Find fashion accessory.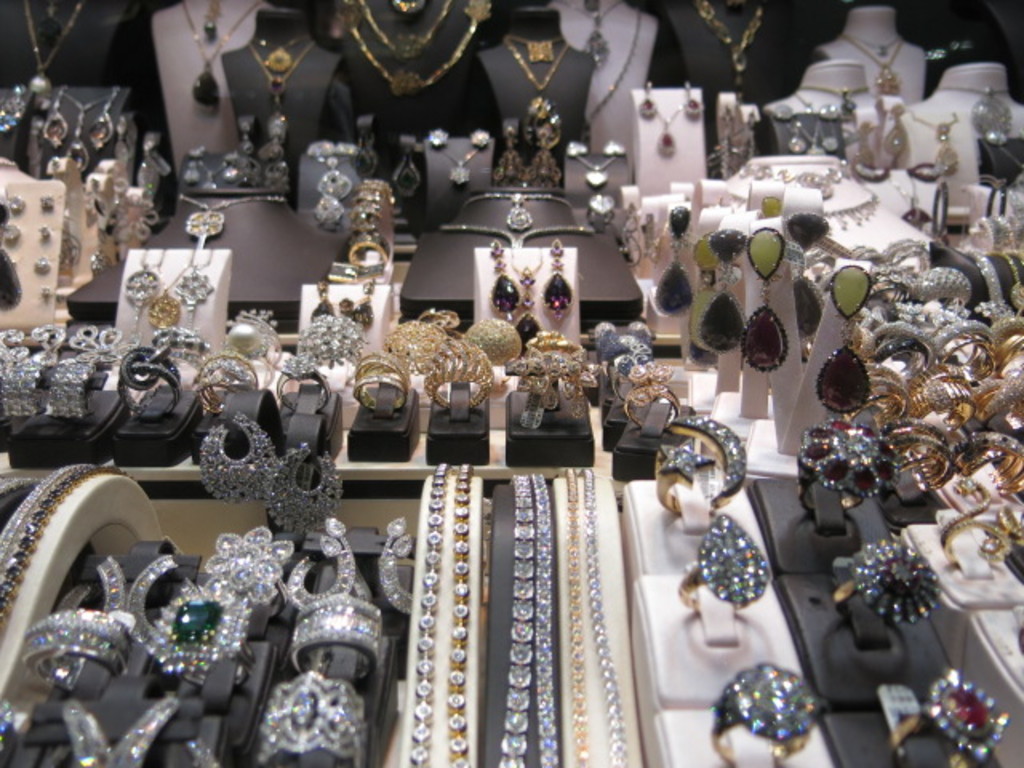
427/122/450/149.
